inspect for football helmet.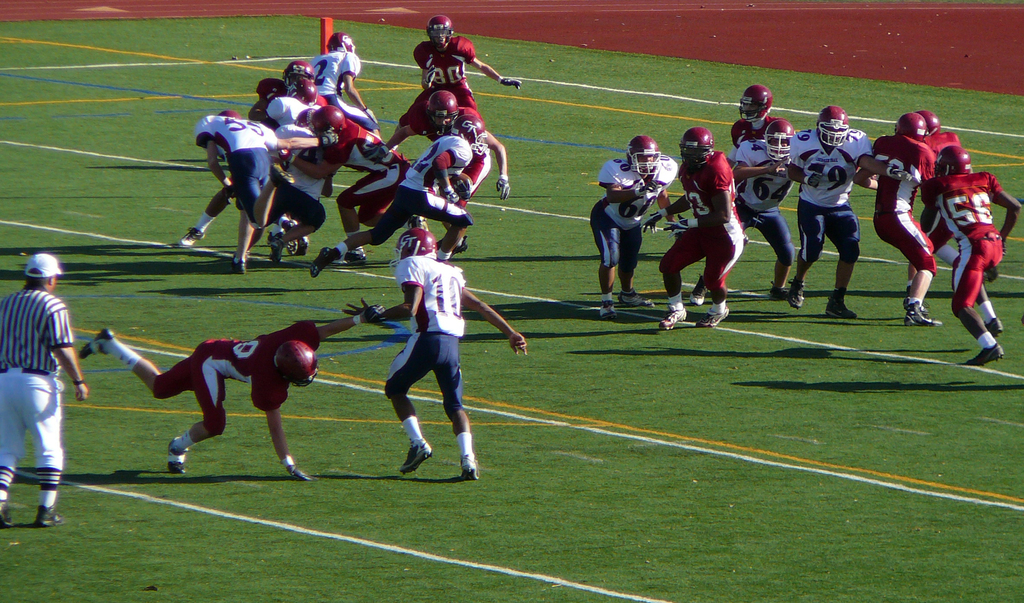
Inspection: region(260, 82, 285, 103).
